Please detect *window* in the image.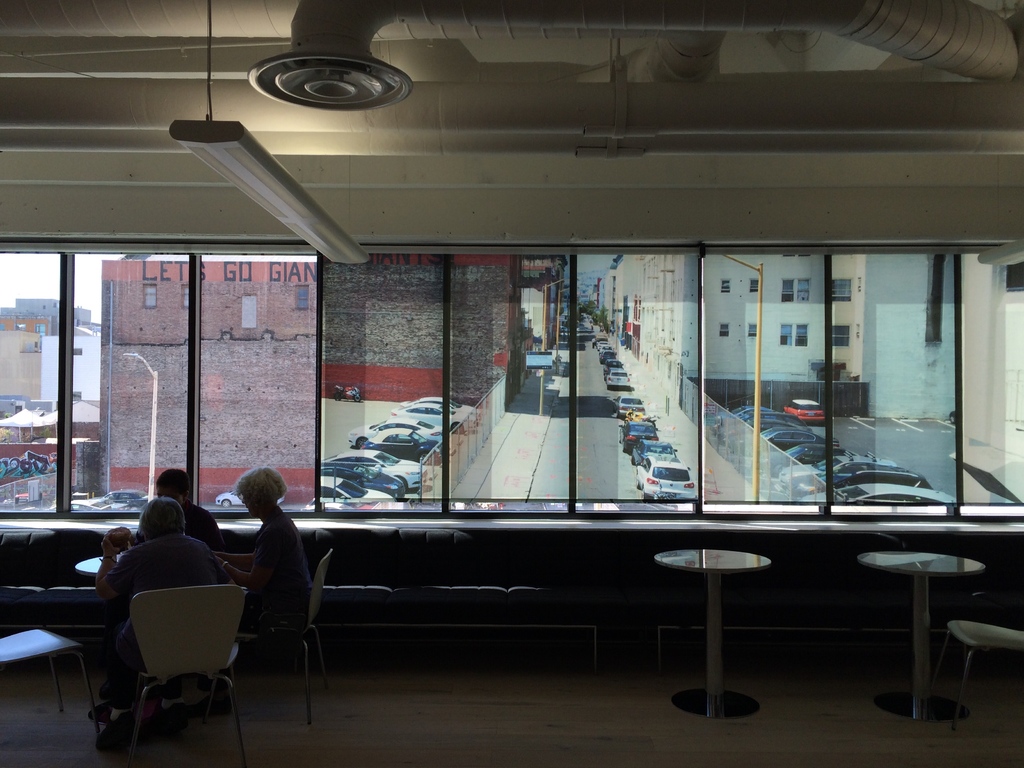
Rect(851, 219, 973, 529).
